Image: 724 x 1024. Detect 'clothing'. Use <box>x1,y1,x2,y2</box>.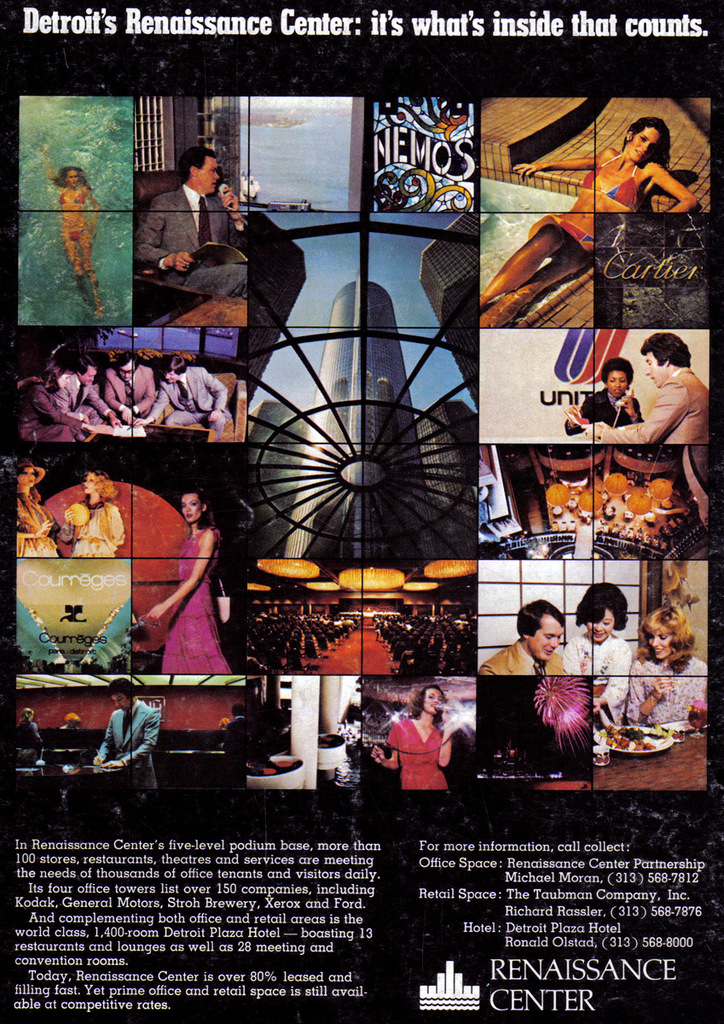
<box>565,628,623,711</box>.
